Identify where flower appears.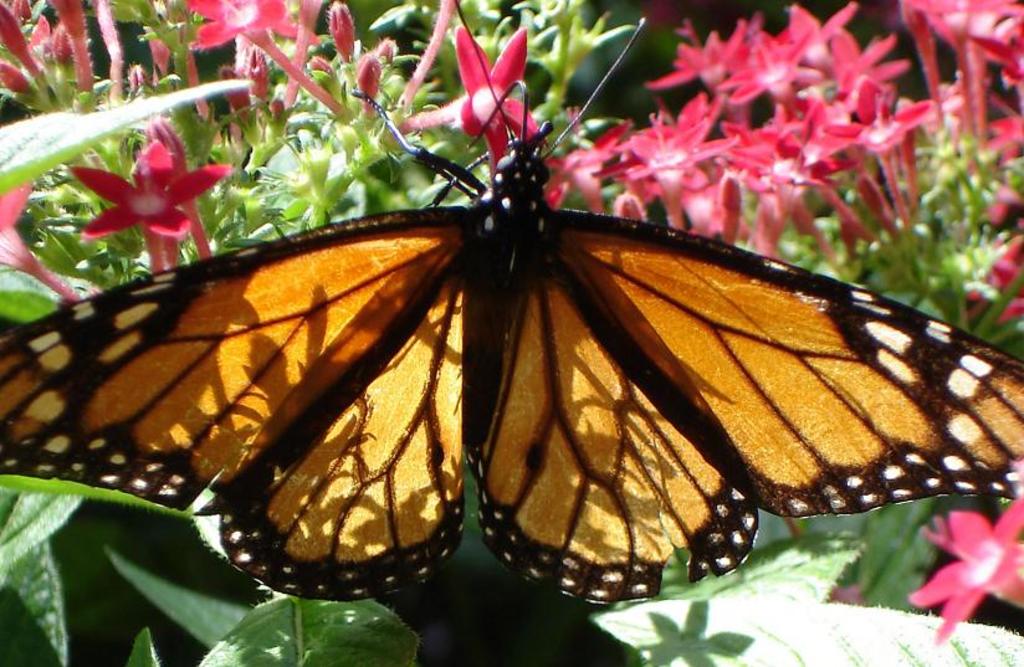
Appears at (451,27,541,171).
